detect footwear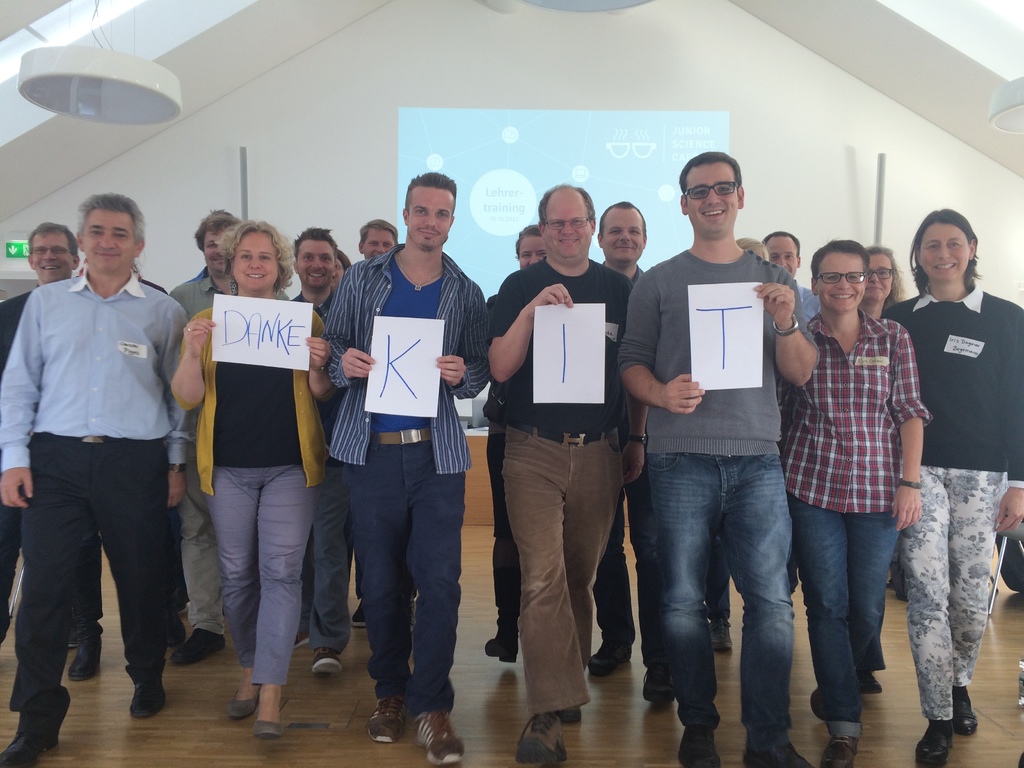
bbox=[252, 698, 290, 740]
